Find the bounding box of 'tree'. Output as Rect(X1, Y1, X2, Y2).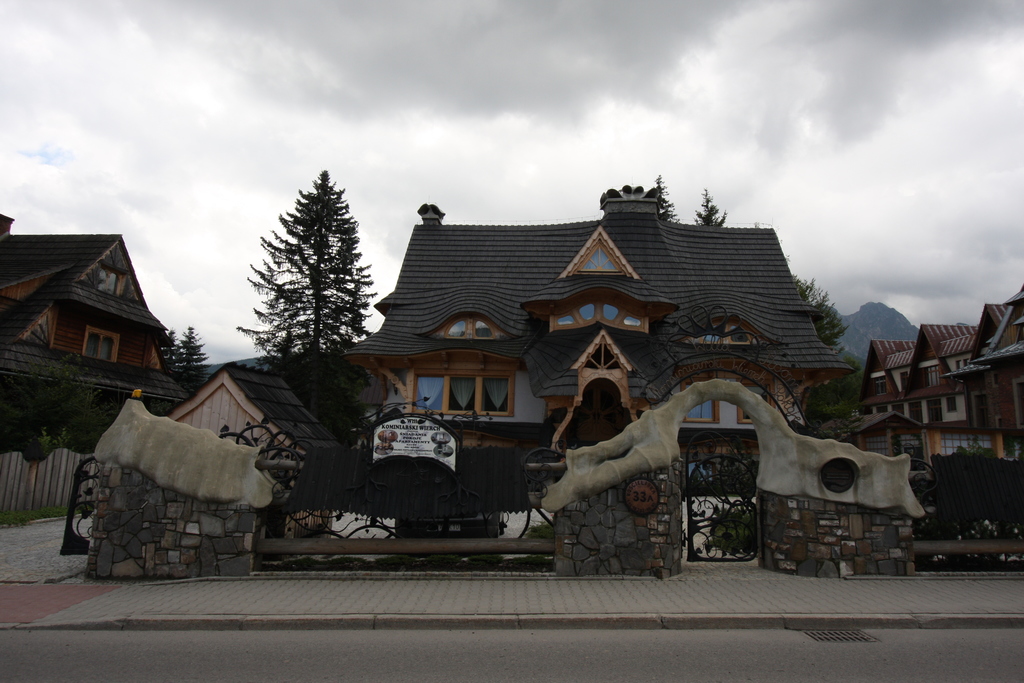
Rect(689, 186, 728, 227).
